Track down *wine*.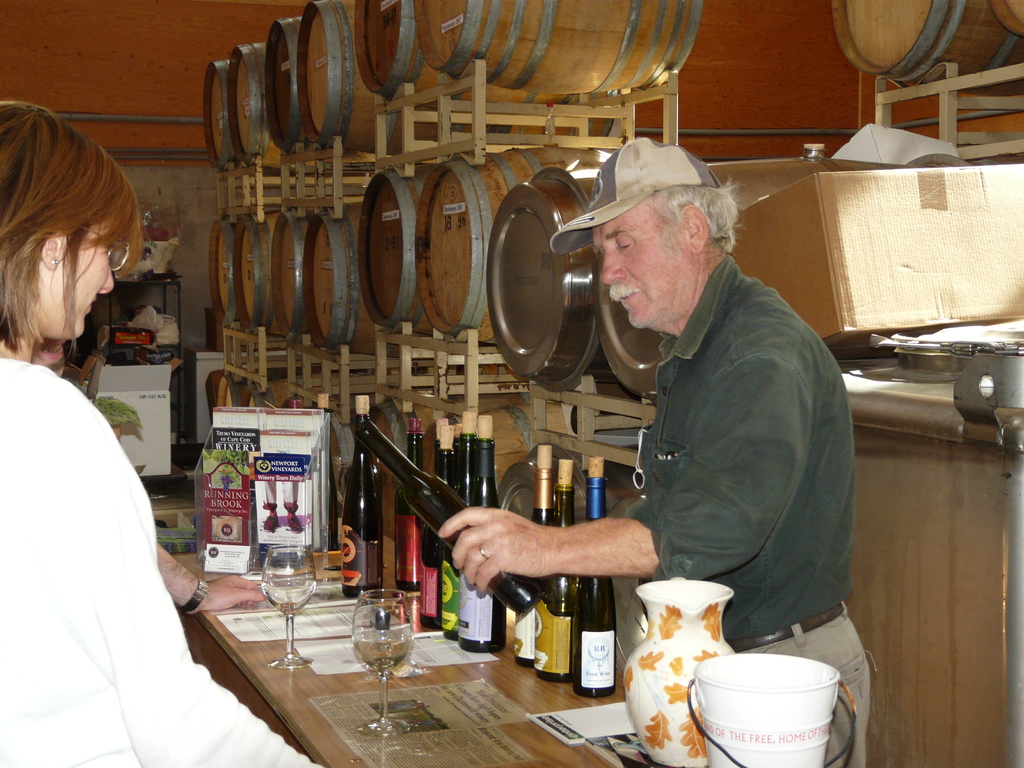
Tracked to {"x1": 353, "y1": 636, "x2": 411, "y2": 677}.
